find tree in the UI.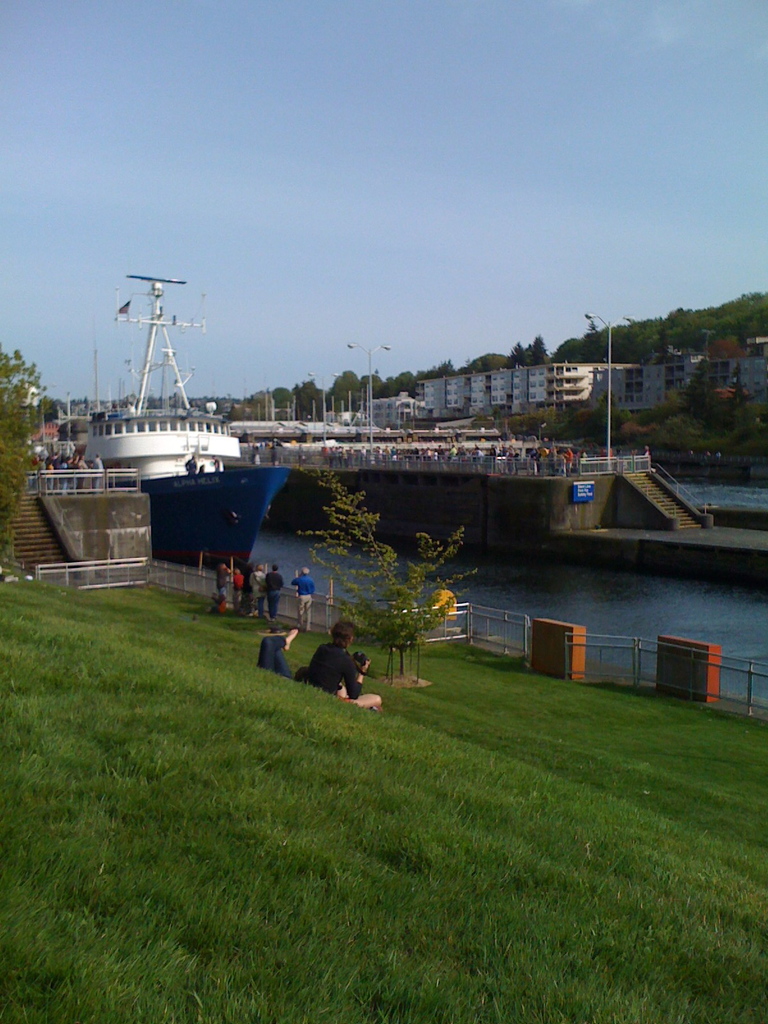
UI element at rect(0, 344, 49, 574).
